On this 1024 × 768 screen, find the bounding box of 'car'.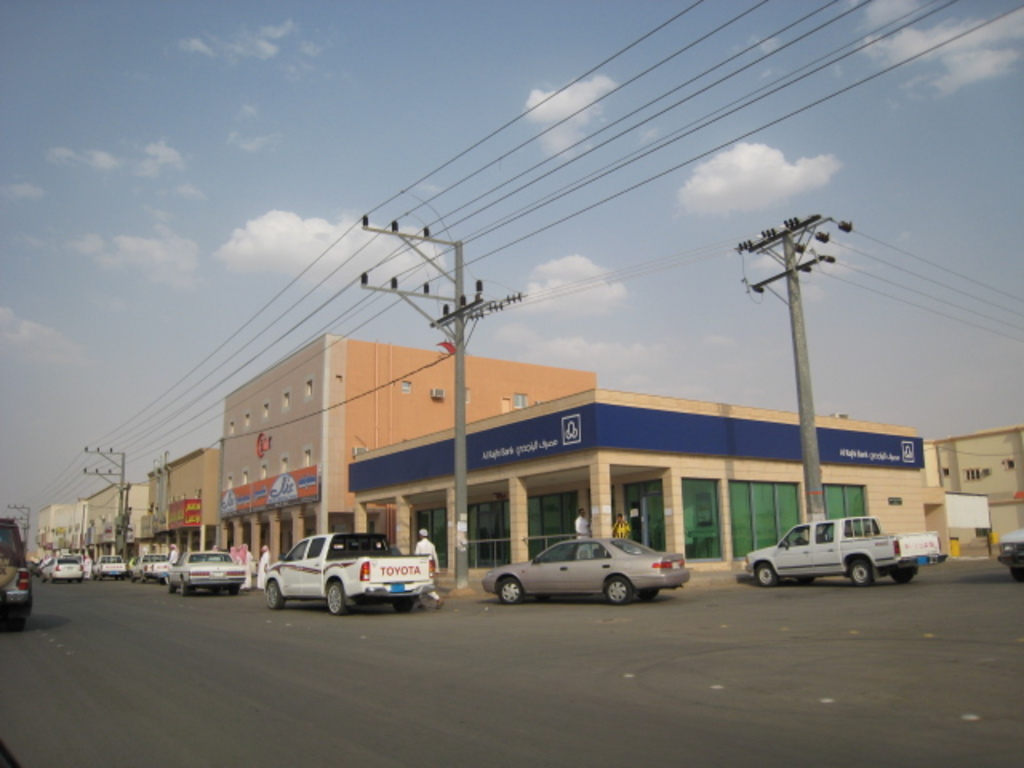
Bounding box: (x1=480, y1=536, x2=690, y2=606).
